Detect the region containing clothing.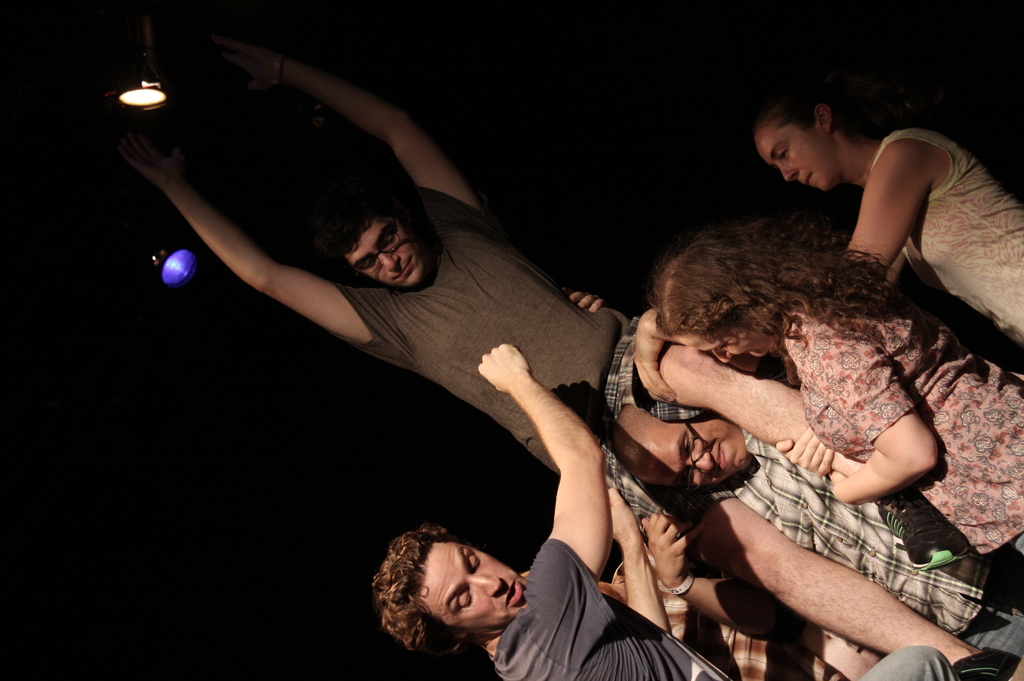
x1=725 y1=426 x2=1023 y2=674.
